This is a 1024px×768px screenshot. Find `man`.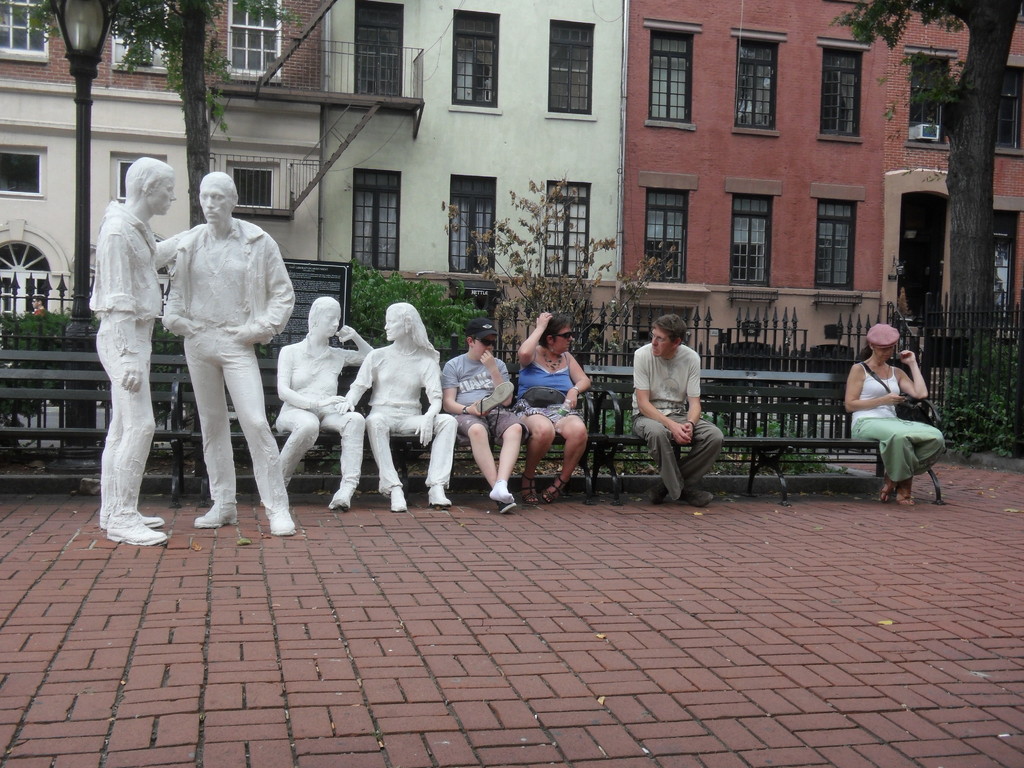
Bounding box: 29:292:47:319.
